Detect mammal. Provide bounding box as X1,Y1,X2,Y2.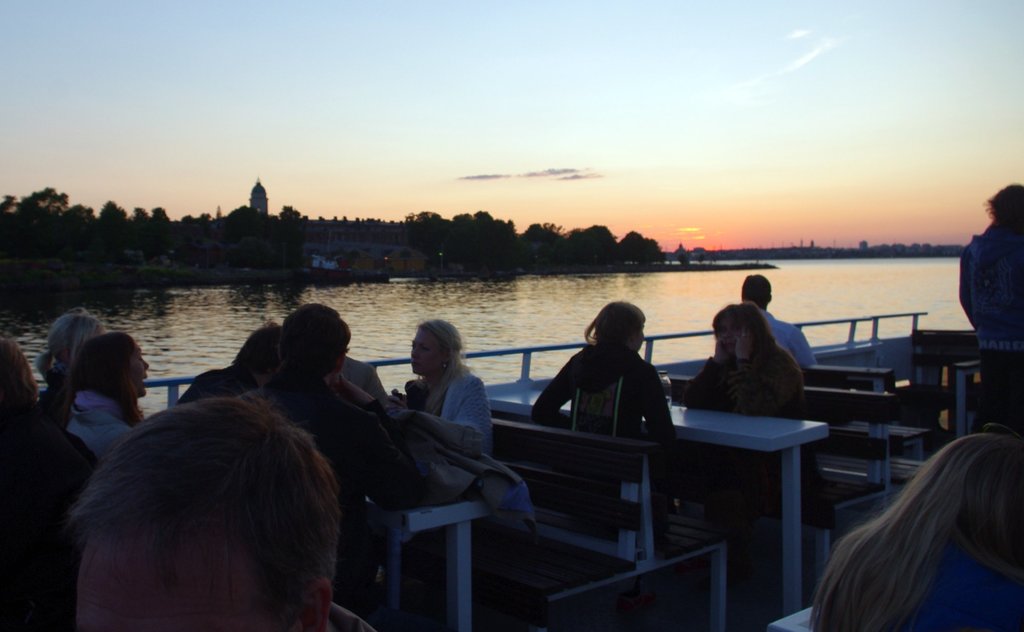
669,298,828,419.
